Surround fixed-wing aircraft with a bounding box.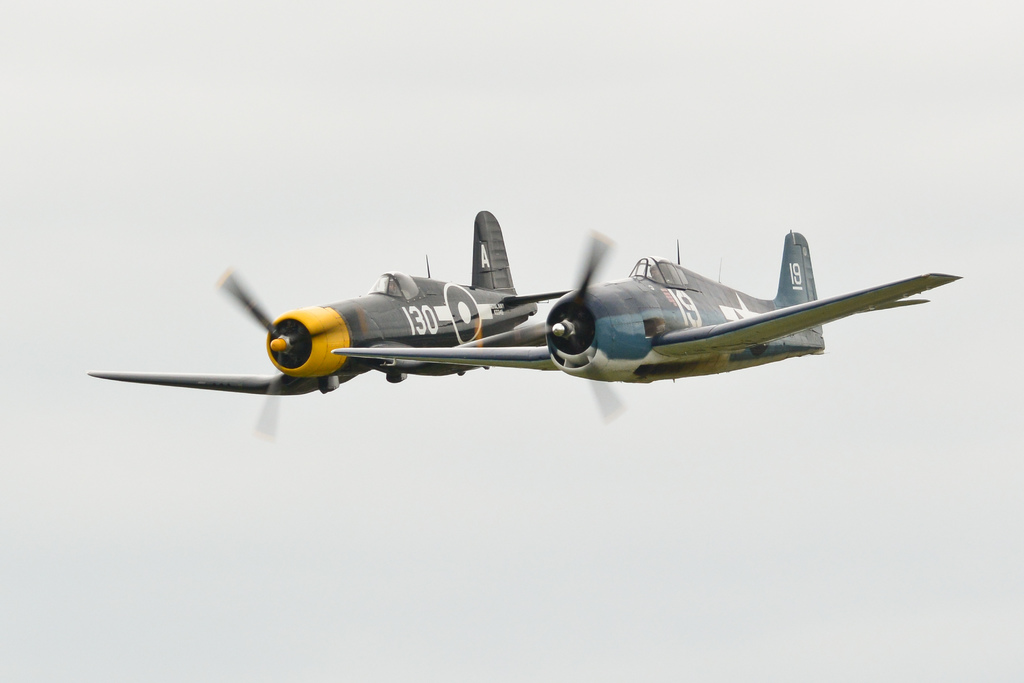
<box>332,229,961,383</box>.
